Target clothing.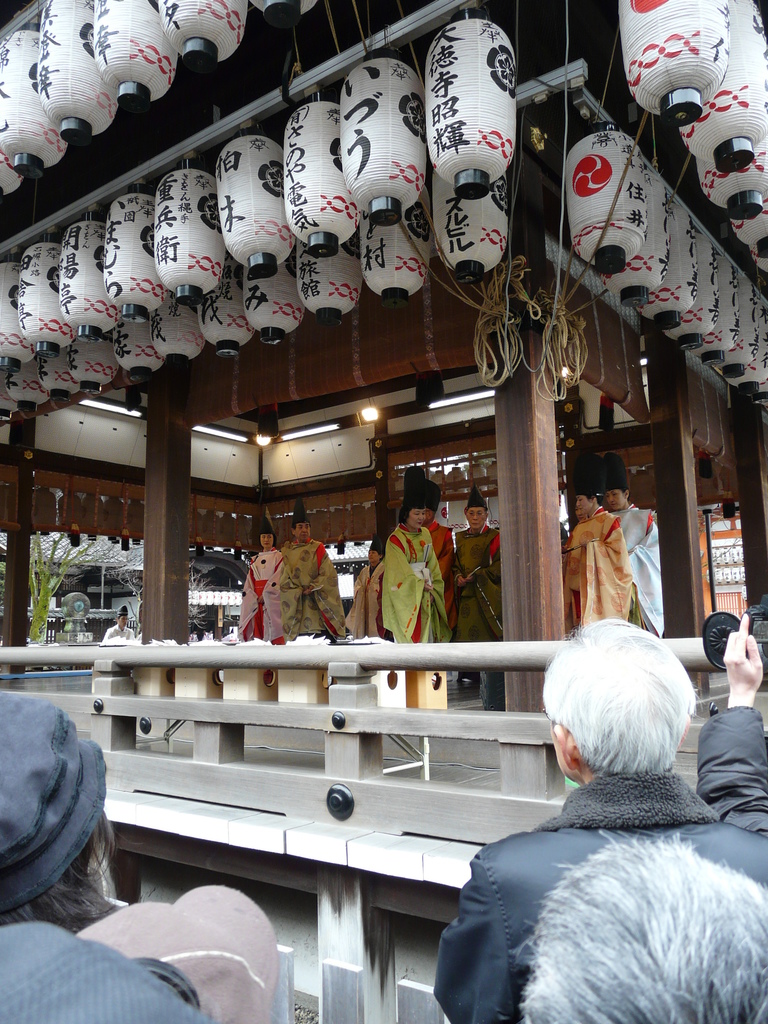
Target region: left=238, top=547, right=285, bottom=643.
